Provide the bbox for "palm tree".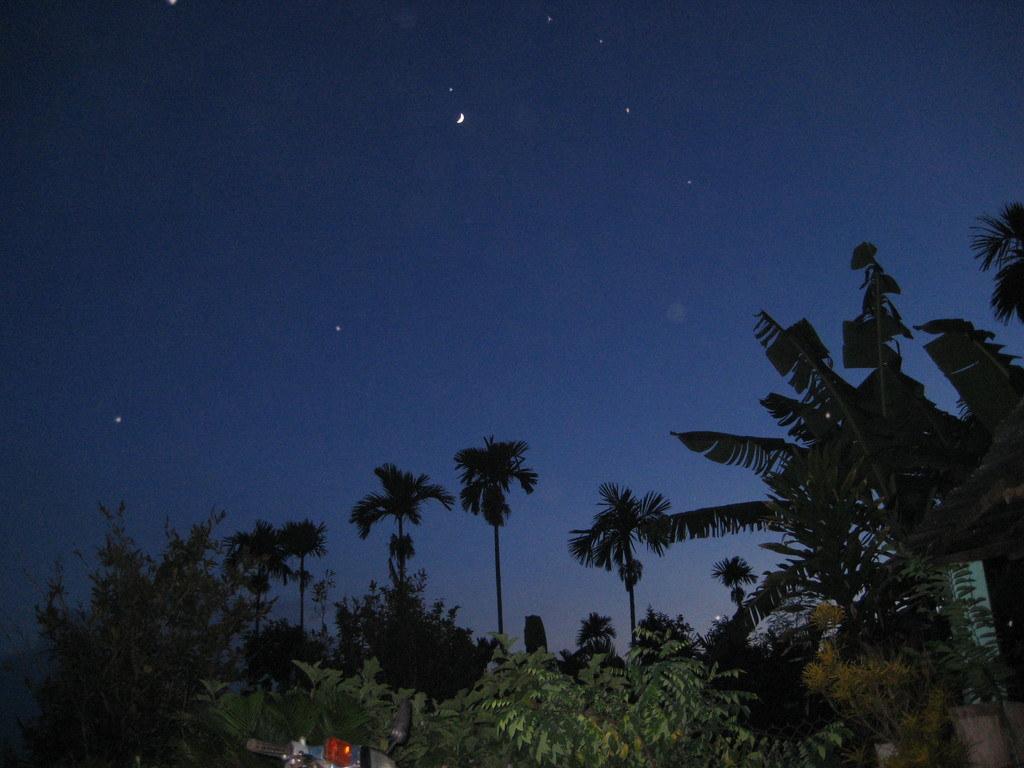
<region>572, 490, 675, 679</region>.
